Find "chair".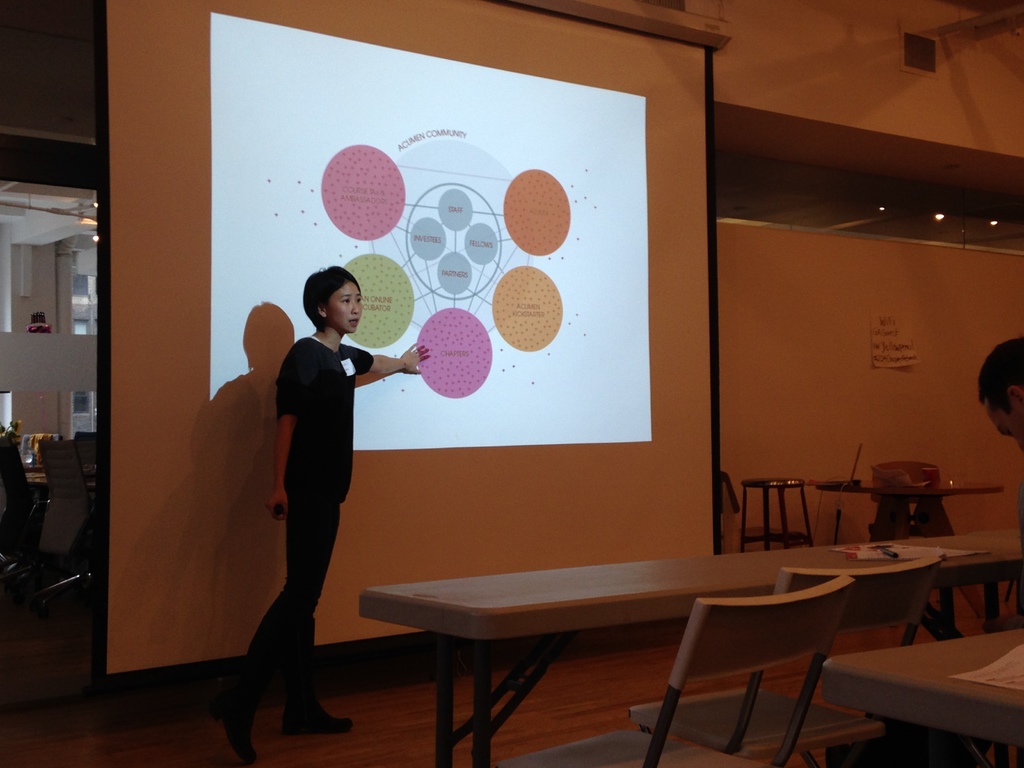
<region>627, 559, 941, 767</region>.
